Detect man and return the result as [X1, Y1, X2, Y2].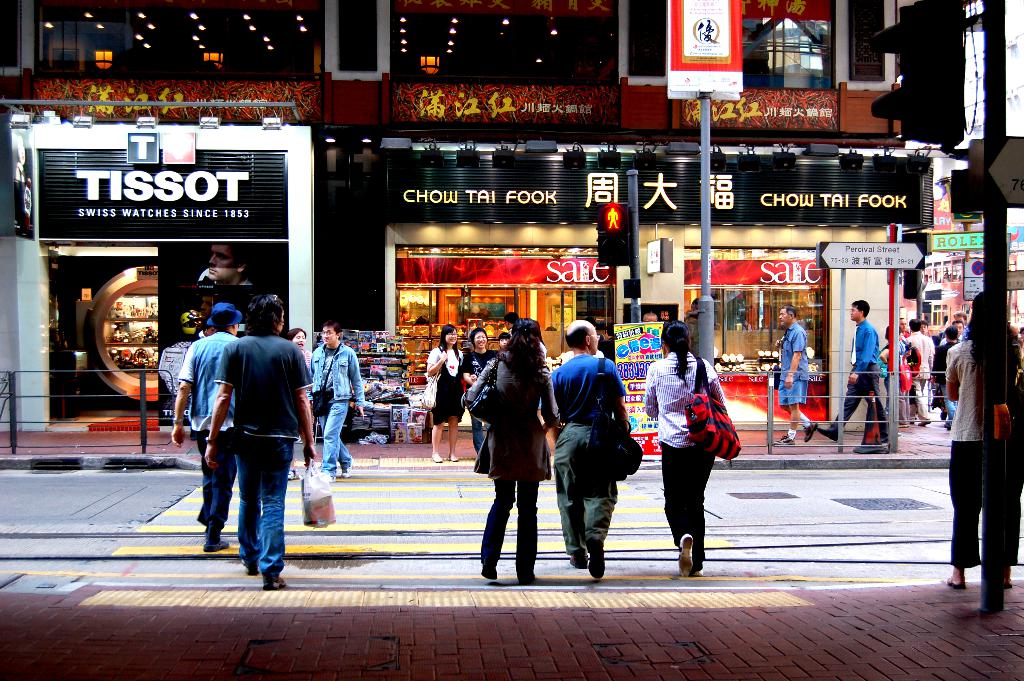
[774, 308, 823, 450].
